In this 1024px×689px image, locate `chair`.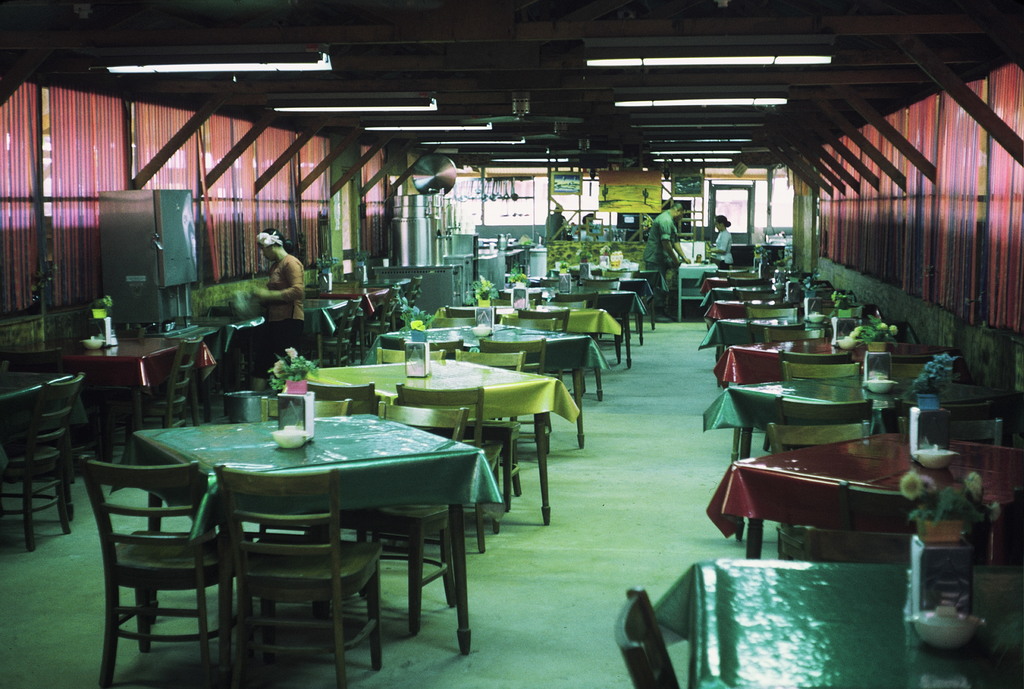
Bounding box: region(734, 287, 778, 305).
